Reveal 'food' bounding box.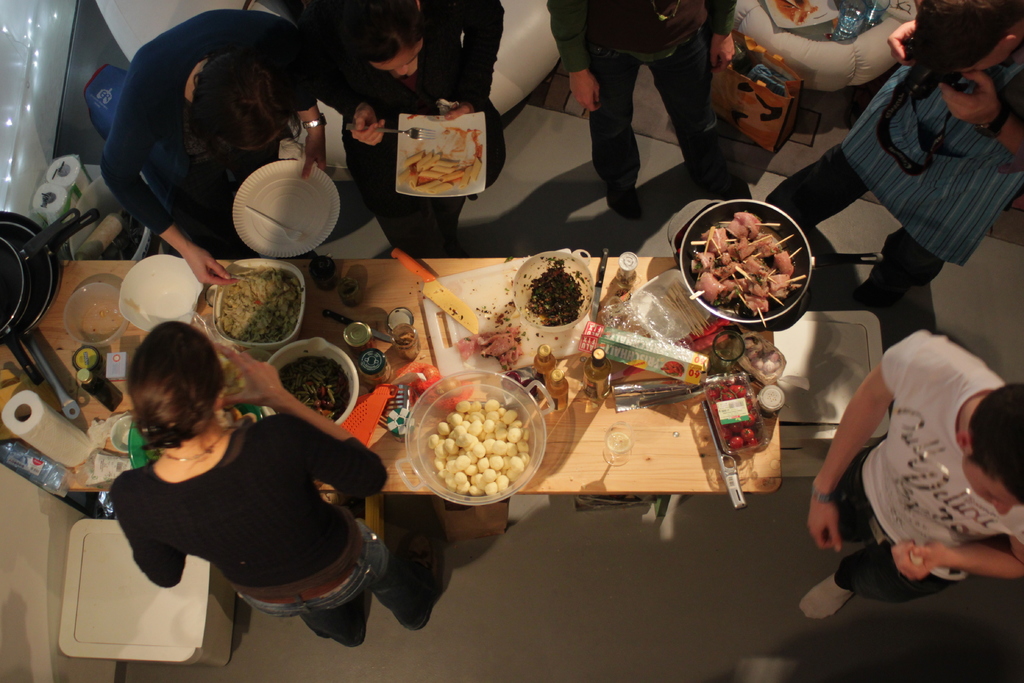
Revealed: region(737, 338, 781, 374).
